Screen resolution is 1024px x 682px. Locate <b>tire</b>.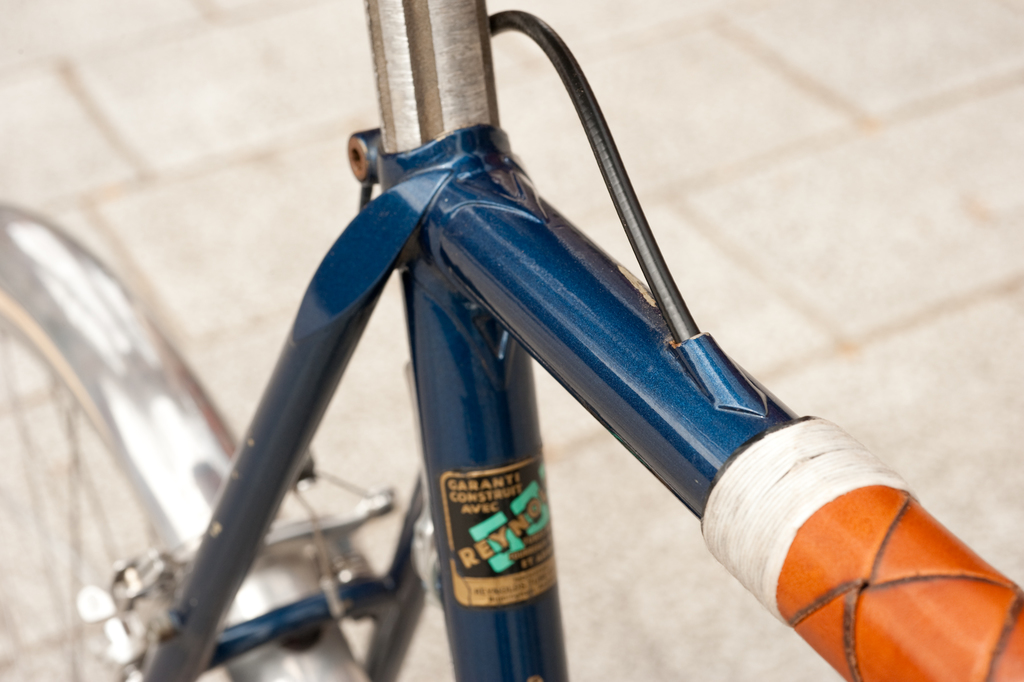
detection(0, 288, 240, 681).
